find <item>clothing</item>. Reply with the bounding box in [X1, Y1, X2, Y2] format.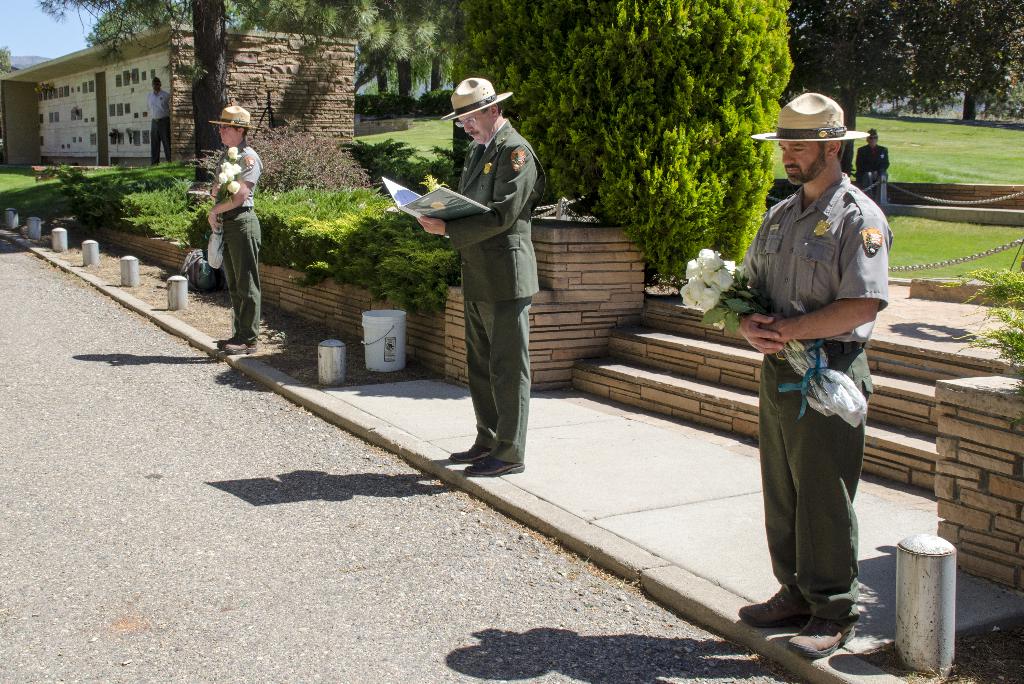
[212, 142, 264, 331].
